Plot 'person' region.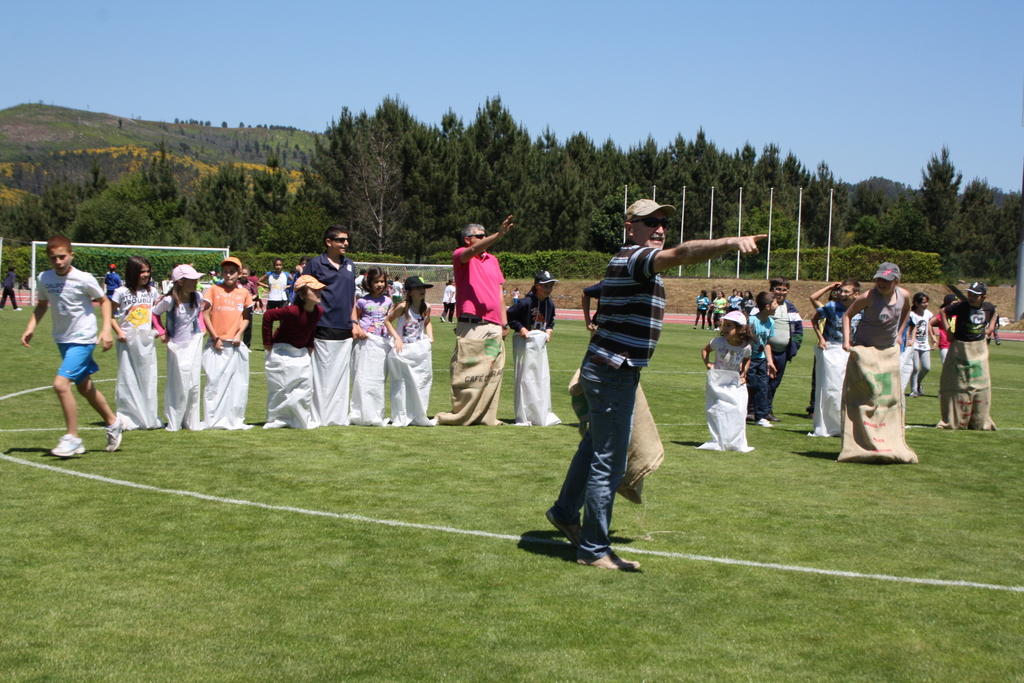
Plotted at Rect(14, 234, 125, 456).
